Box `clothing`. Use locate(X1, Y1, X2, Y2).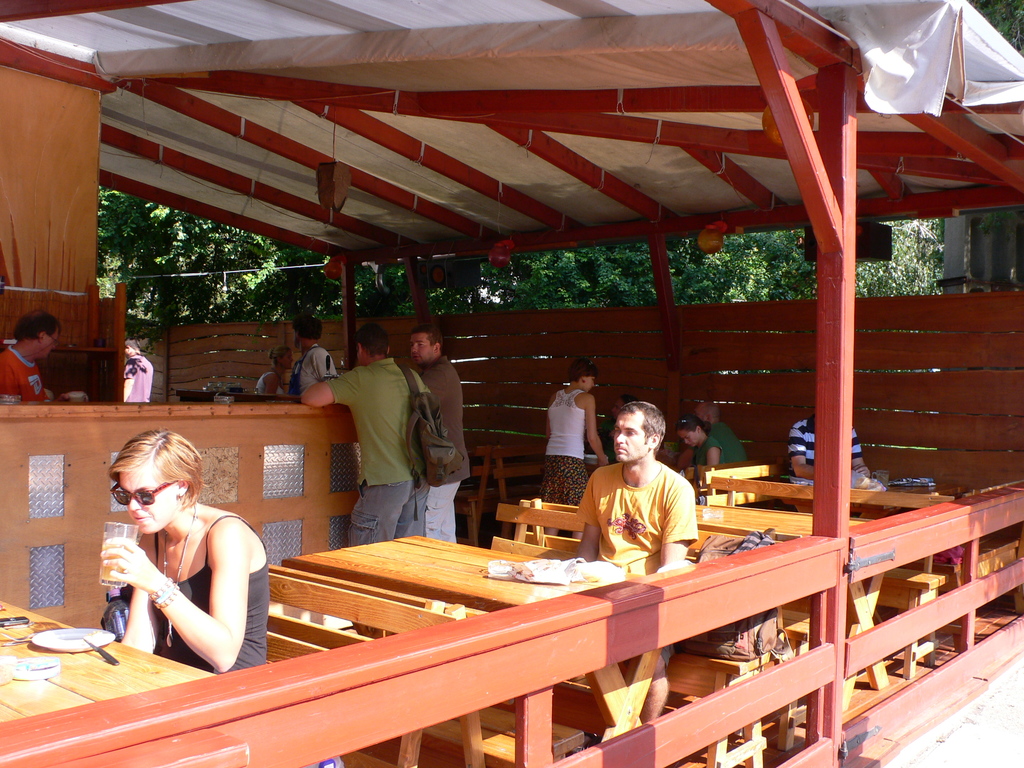
locate(287, 342, 341, 398).
